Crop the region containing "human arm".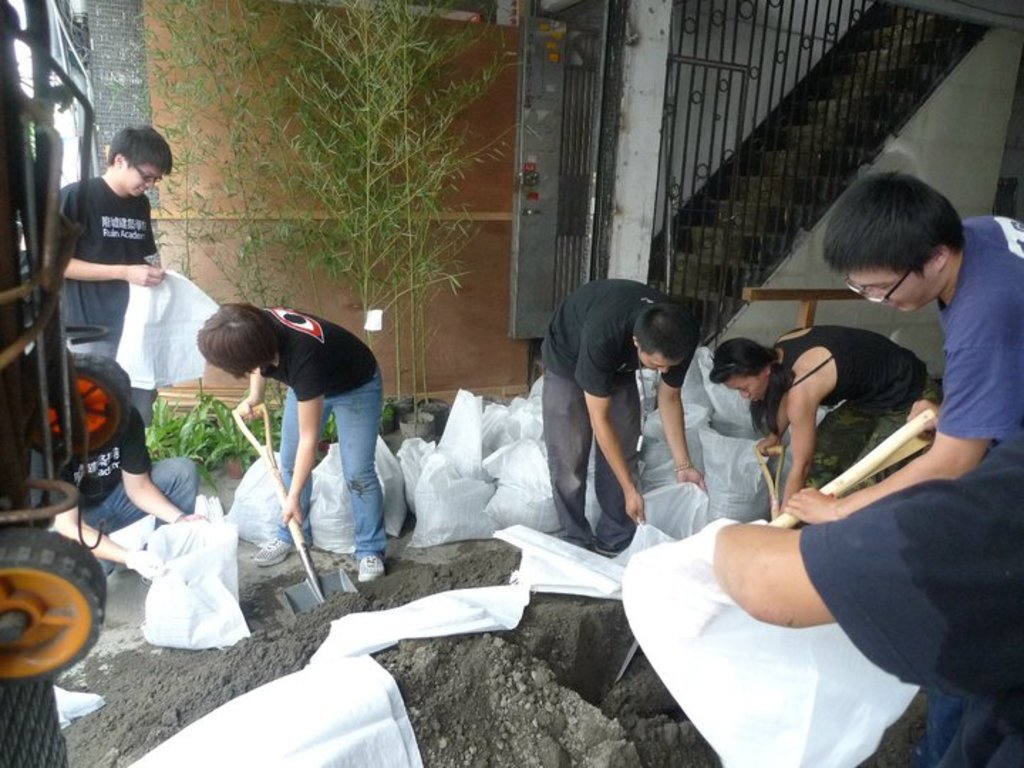
Crop region: Rect(138, 198, 168, 280).
